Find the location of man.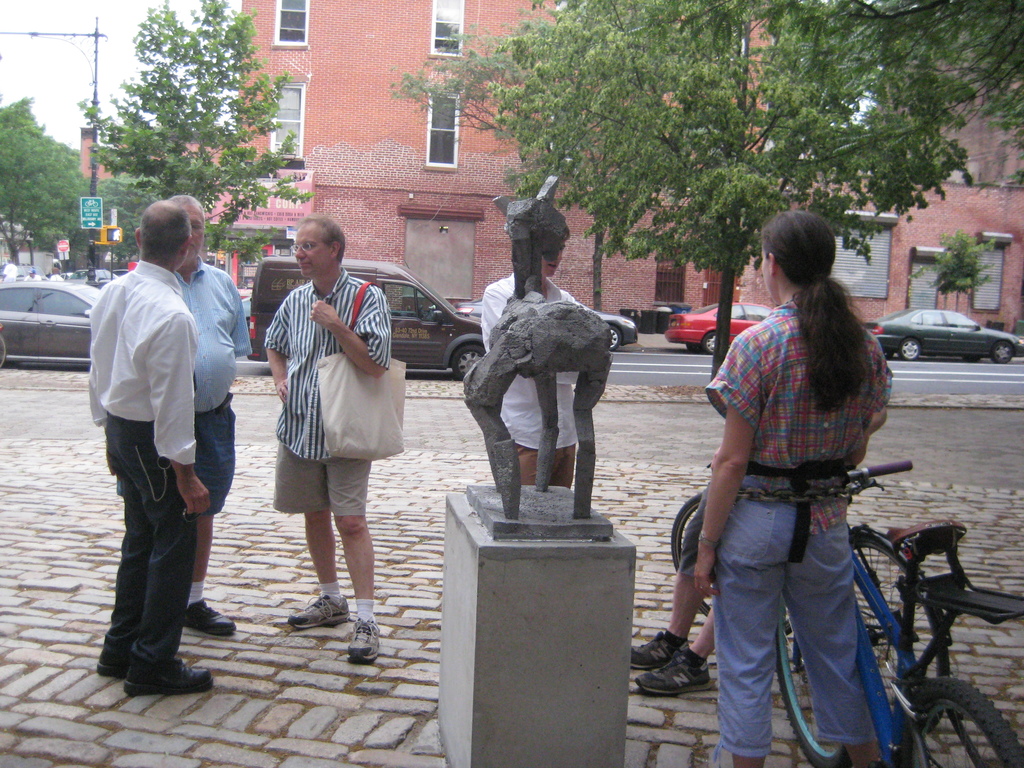
Location: box(479, 237, 579, 490).
